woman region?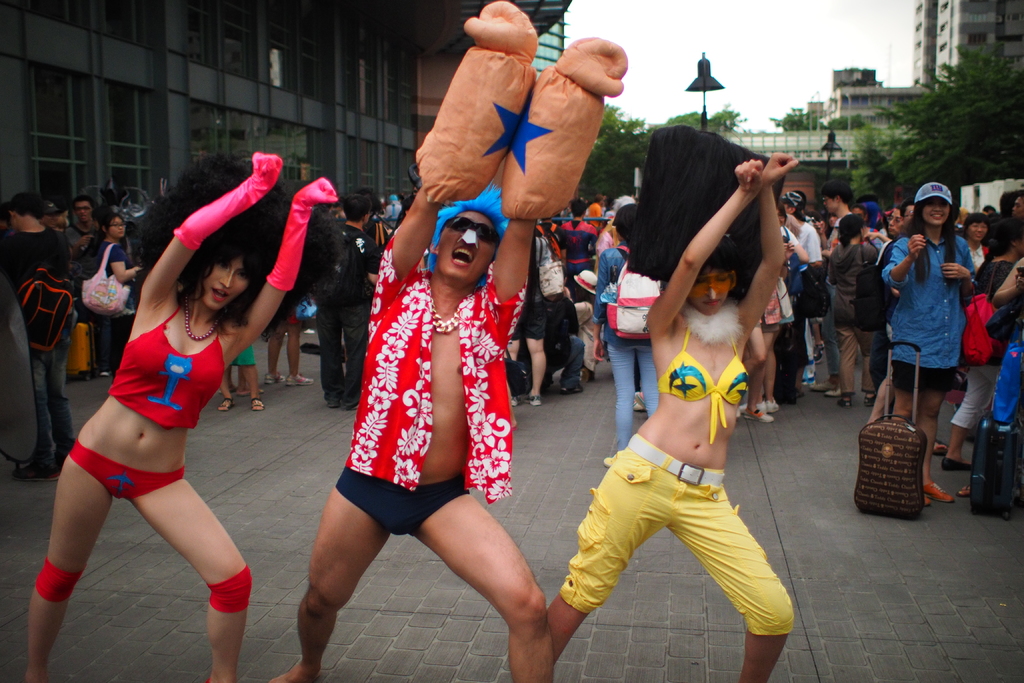
rect(882, 182, 979, 507)
